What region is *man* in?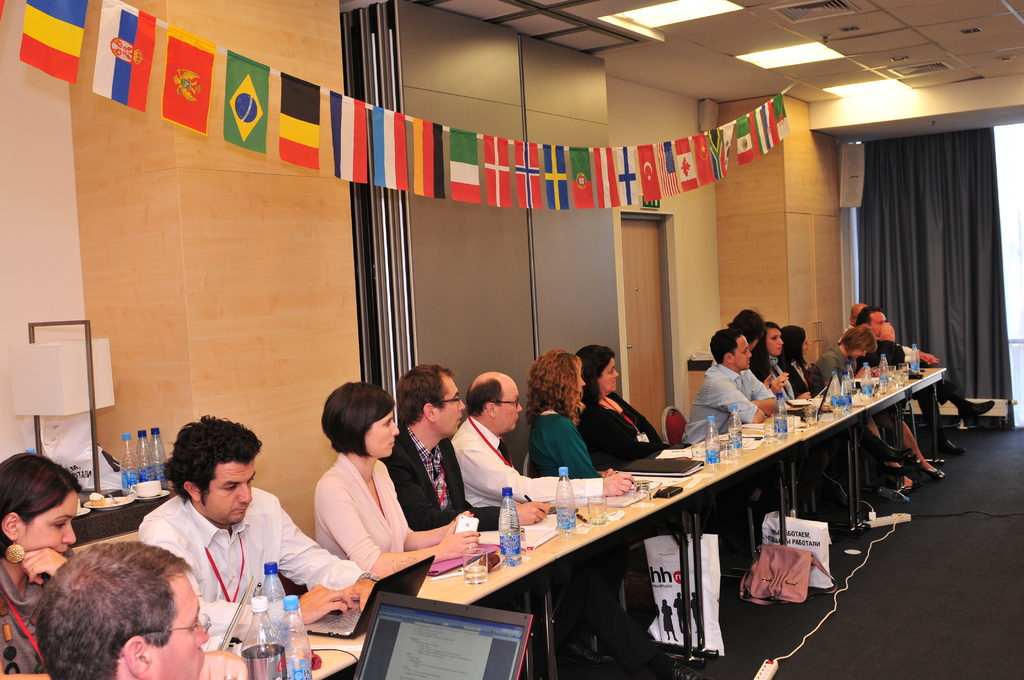
{"x1": 675, "y1": 330, "x2": 774, "y2": 455}.
